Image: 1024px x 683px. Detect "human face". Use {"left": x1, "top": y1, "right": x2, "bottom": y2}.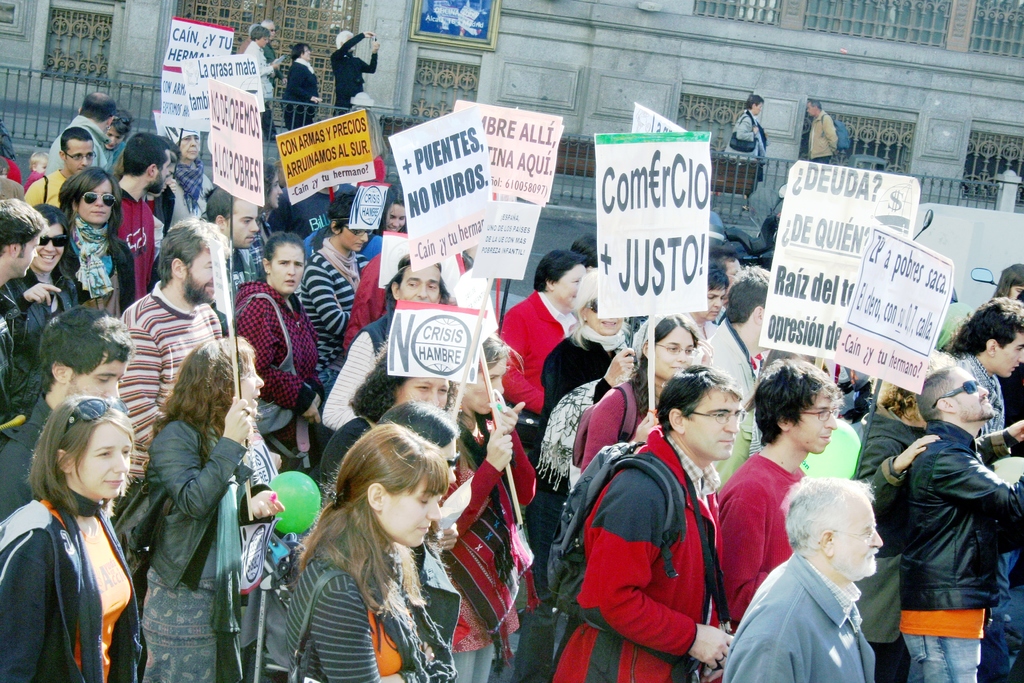
{"left": 655, "top": 327, "right": 701, "bottom": 386}.
